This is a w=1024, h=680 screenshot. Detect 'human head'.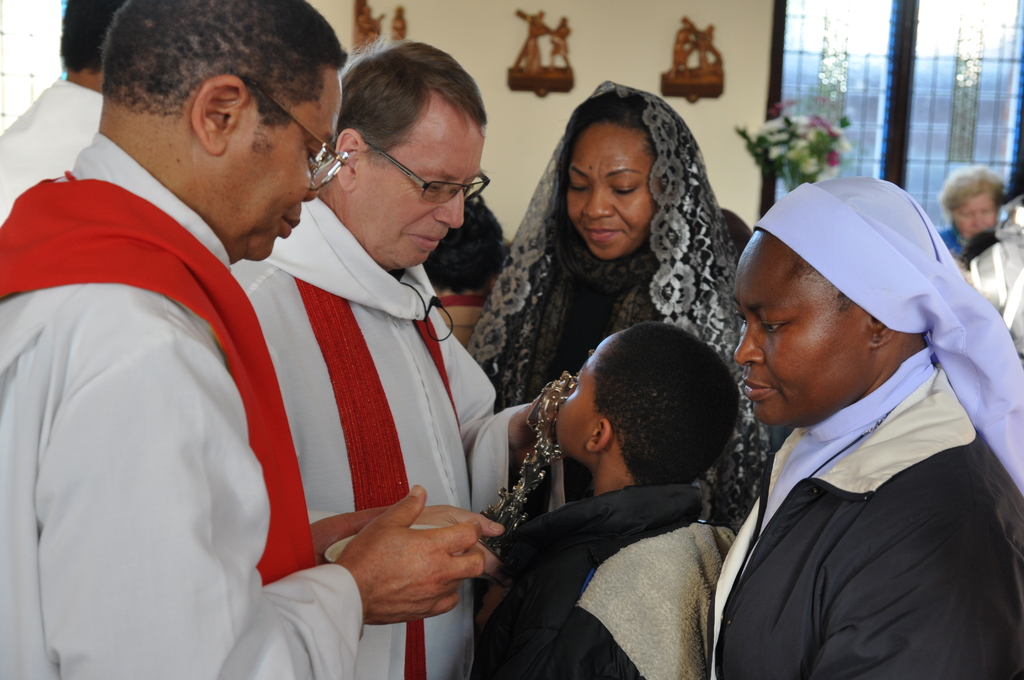
[left=730, top=186, right=982, bottom=437].
